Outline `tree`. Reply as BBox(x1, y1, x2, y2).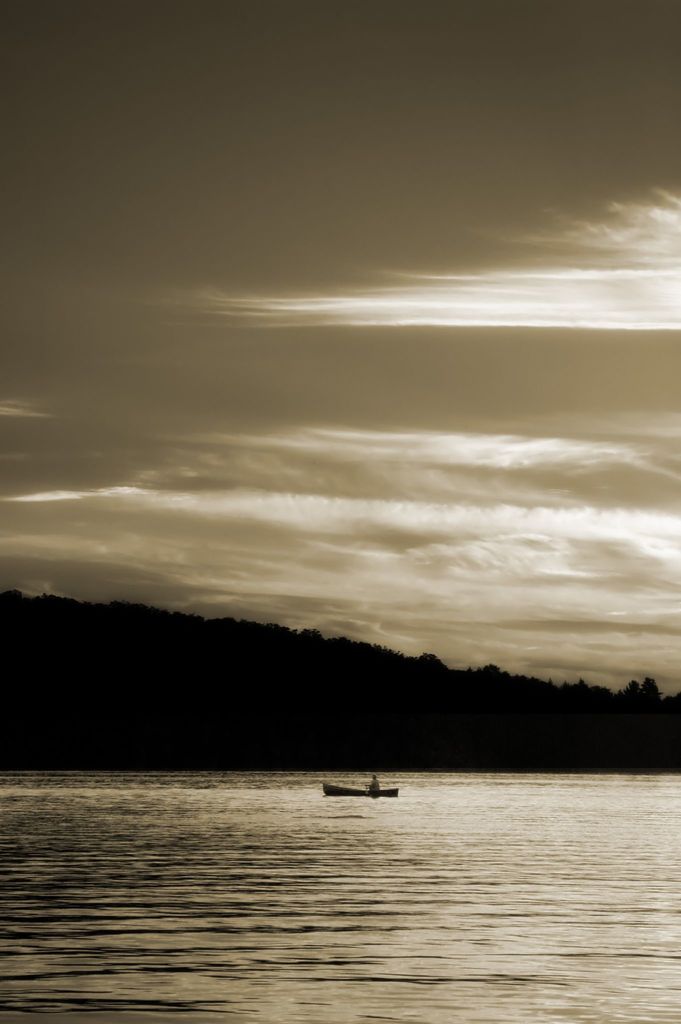
BBox(414, 655, 448, 676).
